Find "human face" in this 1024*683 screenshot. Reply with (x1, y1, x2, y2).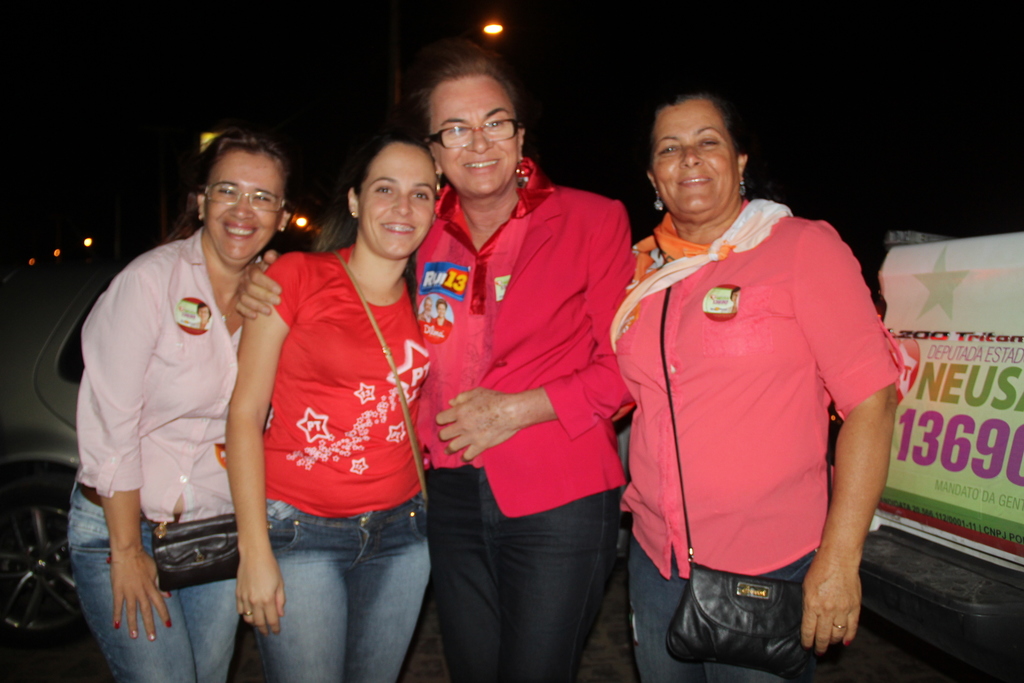
(354, 138, 442, 262).
